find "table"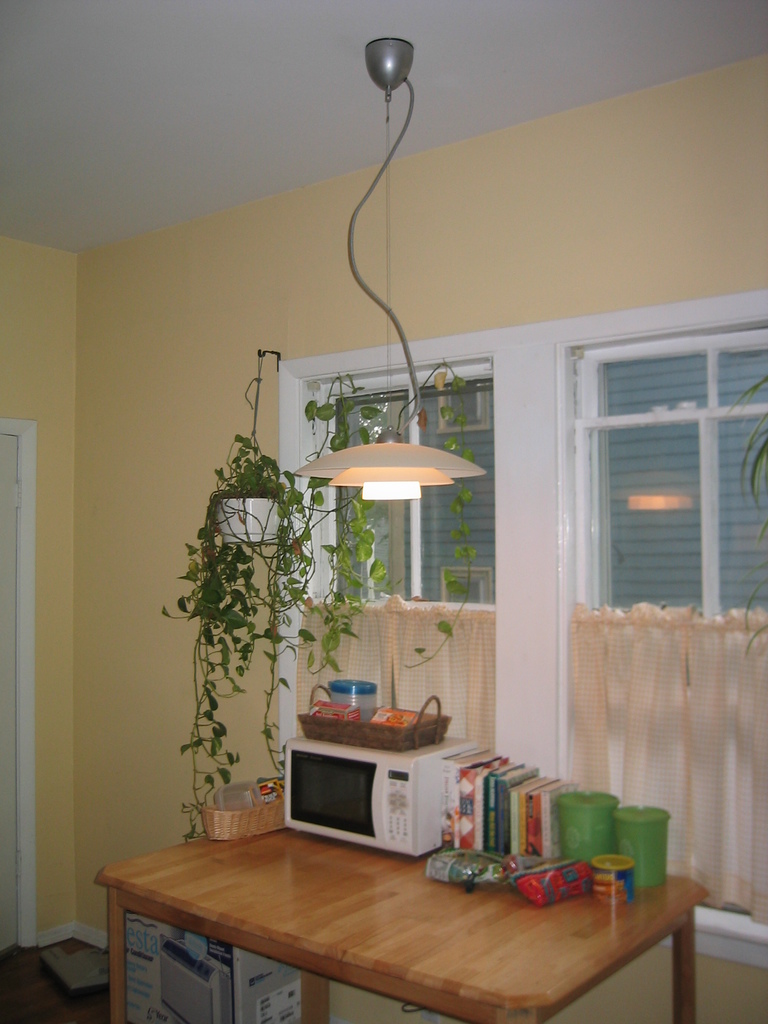
crop(104, 799, 697, 1023)
